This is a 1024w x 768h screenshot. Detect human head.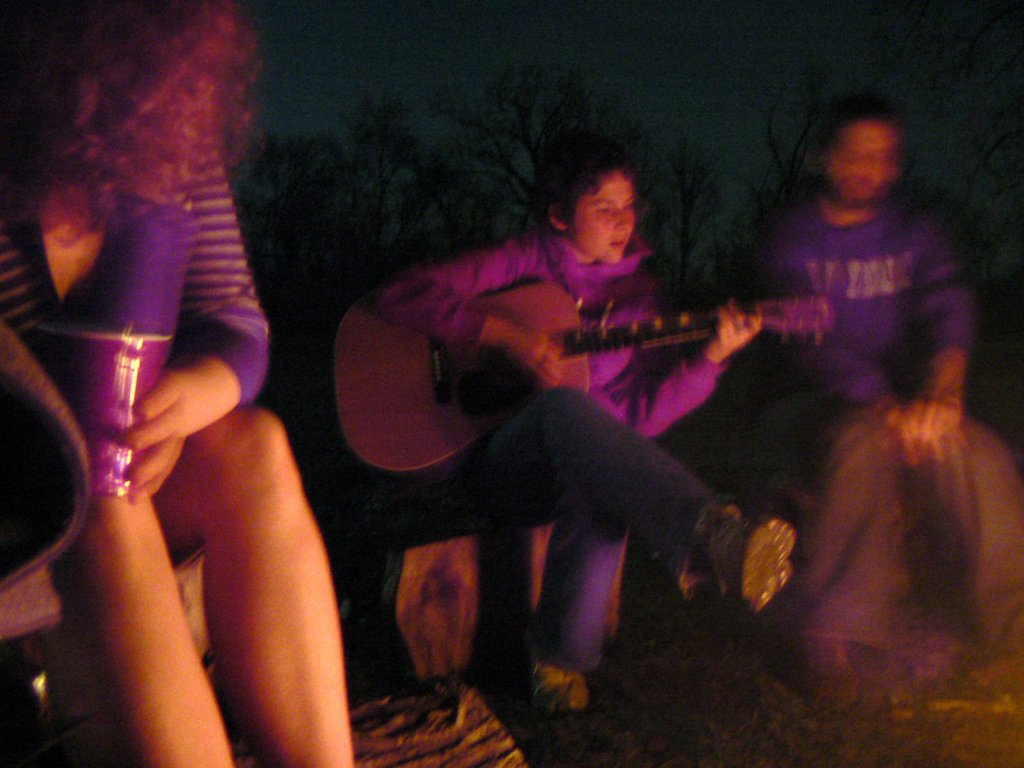
{"left": 34, "top": 0, "right": 207, "bottom": 195}.
